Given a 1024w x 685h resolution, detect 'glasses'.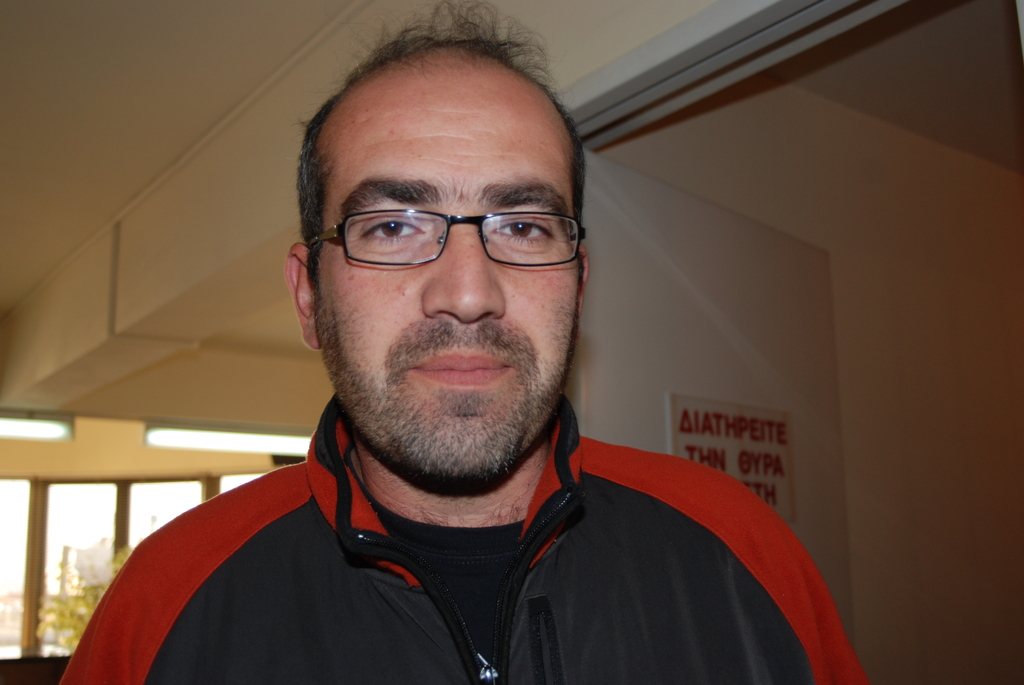
left=316, top=207, right=588, bottom=269.
